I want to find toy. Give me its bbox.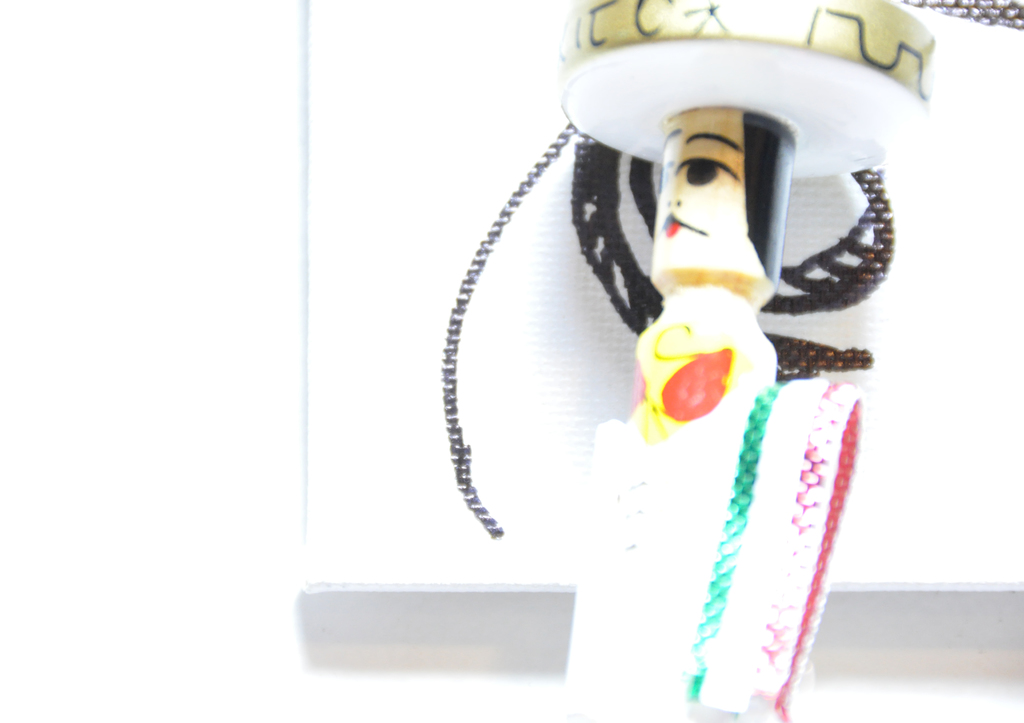
Rect(552, 0, 936, 722).
